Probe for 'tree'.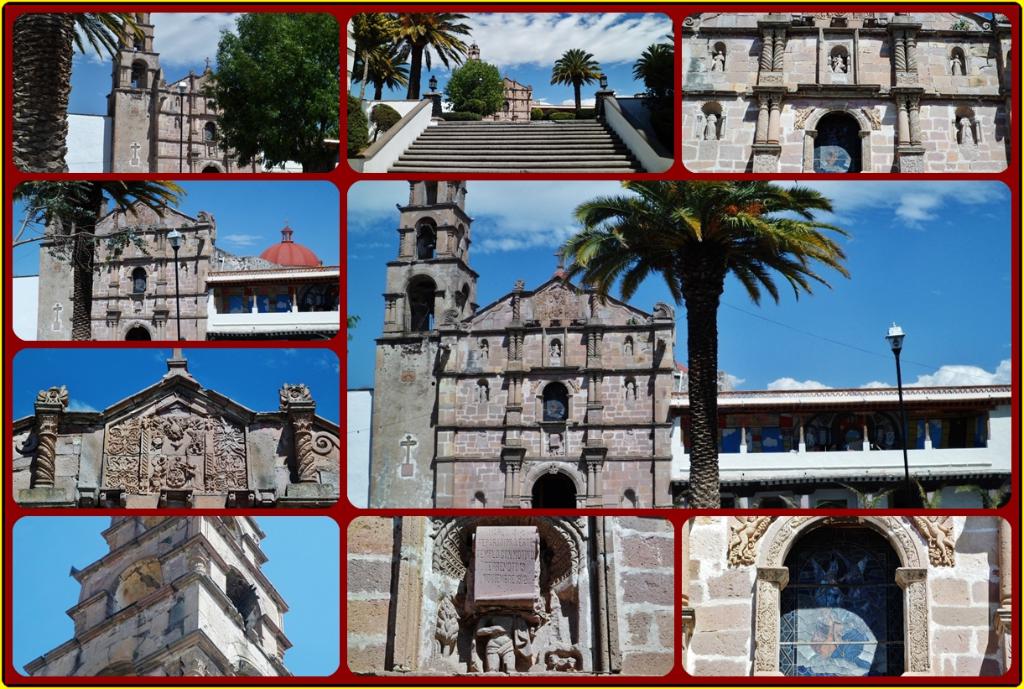
Probe result: left=564, top=135, right=836, bottom=529.
